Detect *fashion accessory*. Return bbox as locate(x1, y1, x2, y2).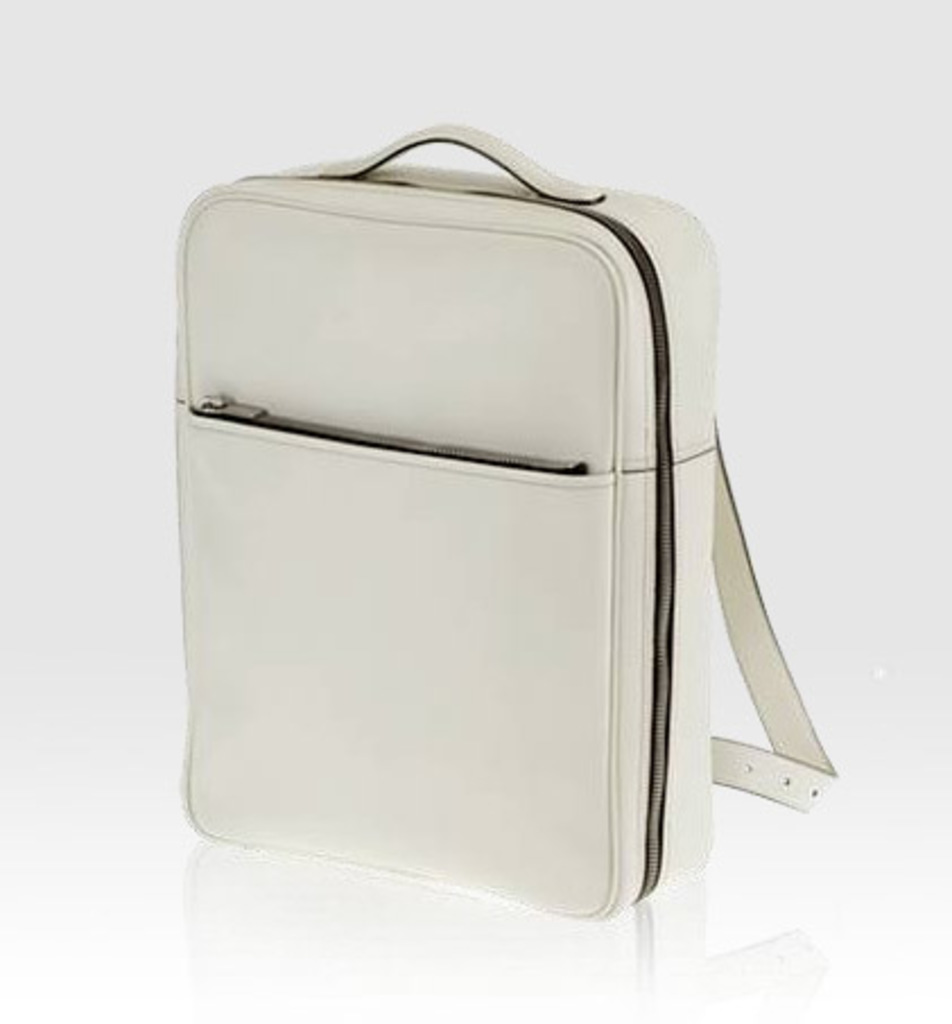
locate(181, 120, 841, 925).
